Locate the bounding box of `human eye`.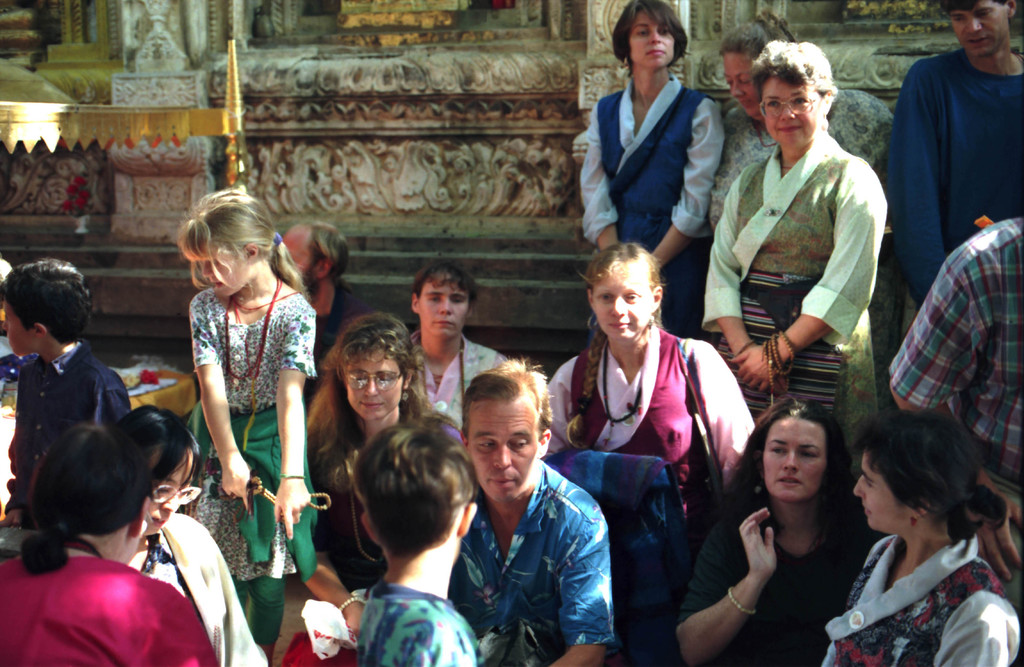
Bounding box: 352,376,364,386.
